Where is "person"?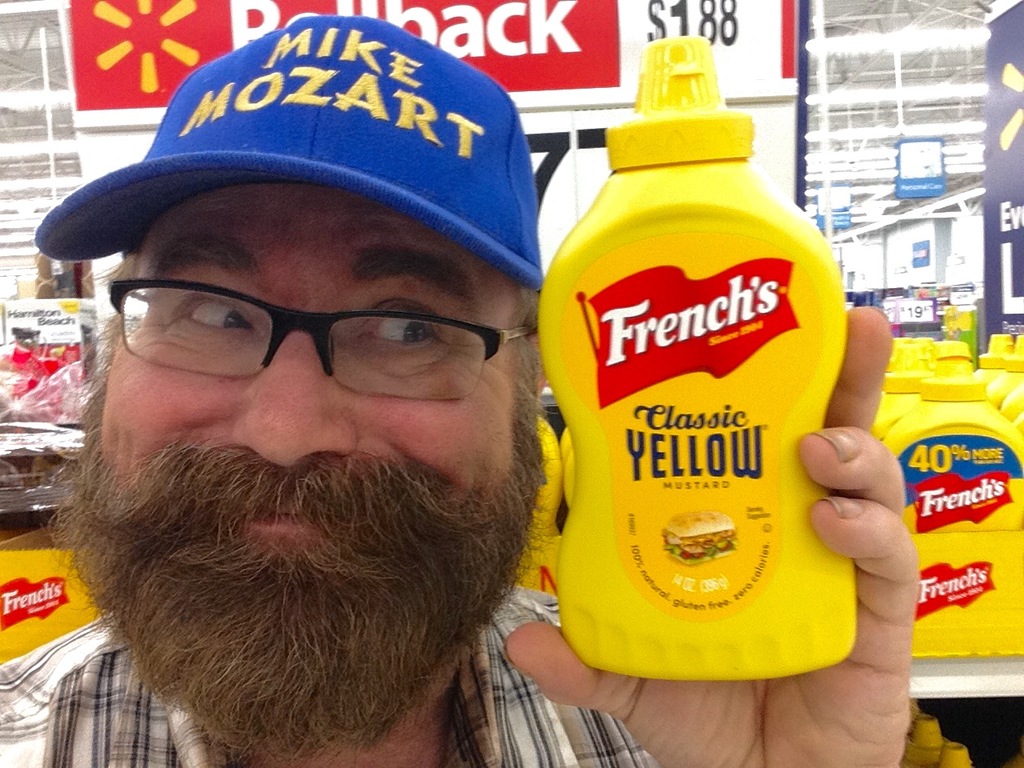
(x1=0, y1=17, x2=916, y2=765).
